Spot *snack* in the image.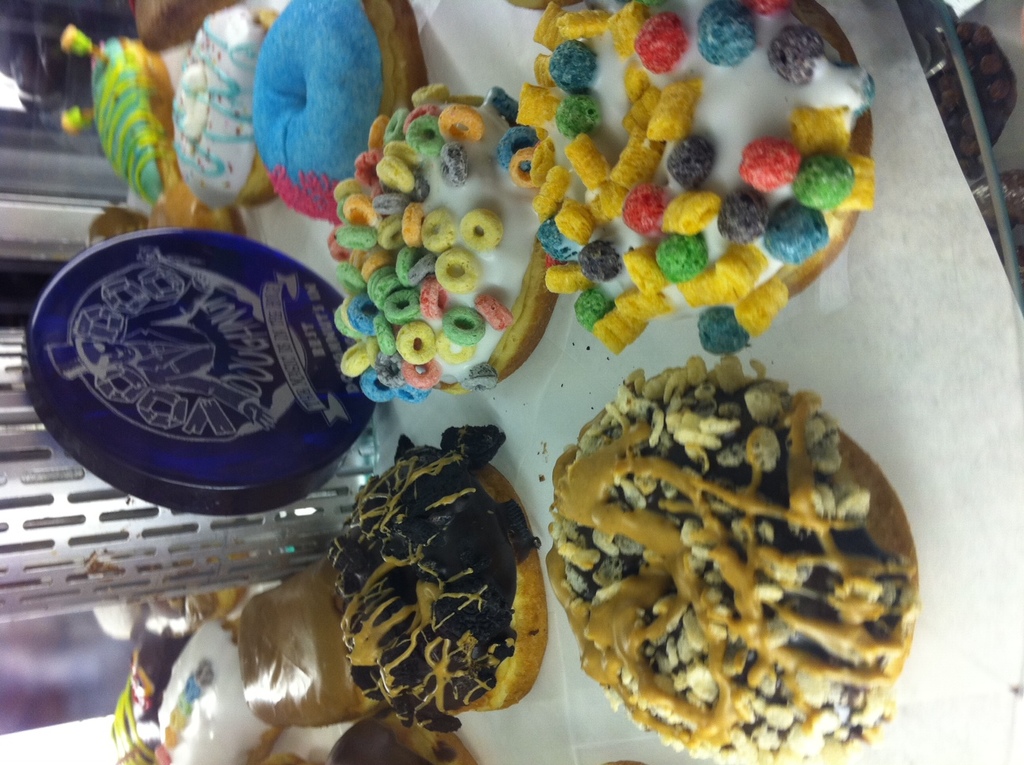
*snack* found at left=152, top=616, right=265, bottom=764.
